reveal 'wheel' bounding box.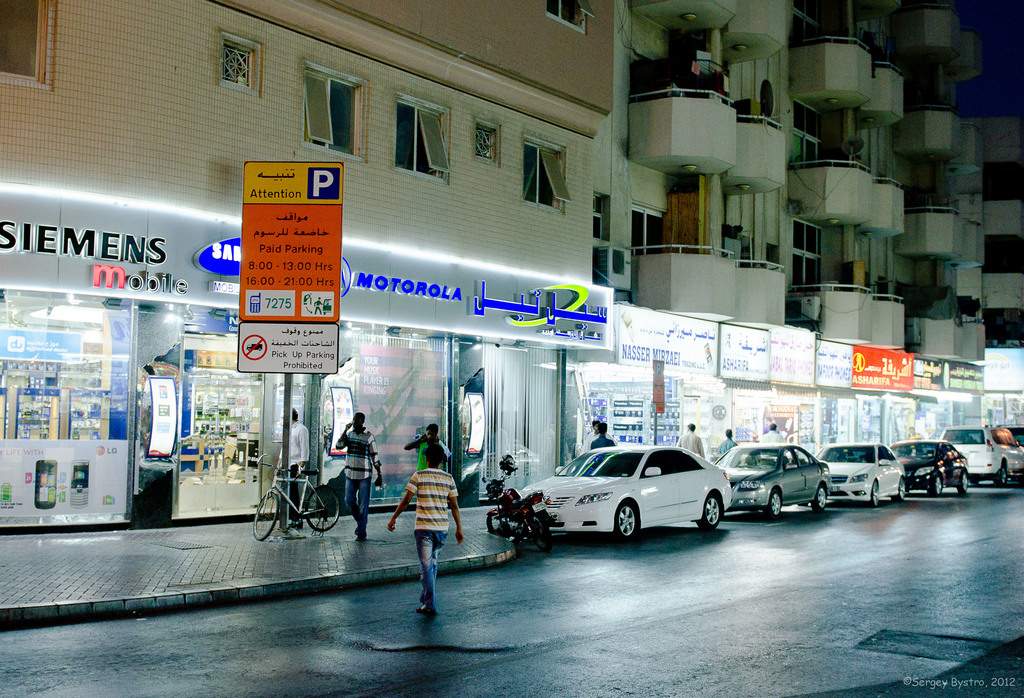
Revealed: l=891, t=476, r=904, b=500.
